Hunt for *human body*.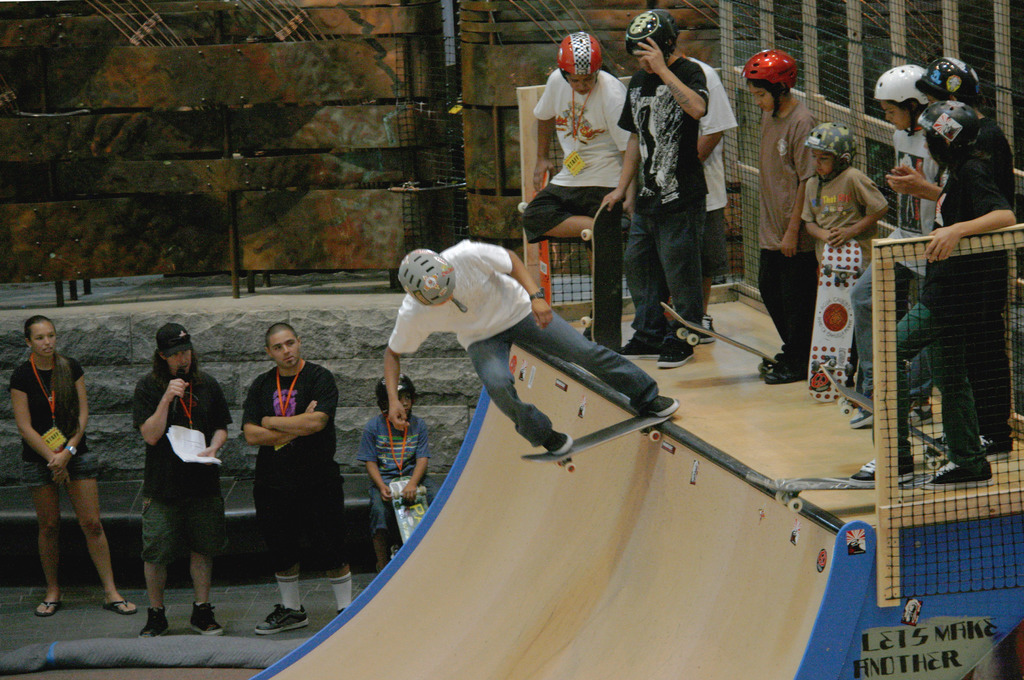
Hunted down at {"left": 524, "top": 26, "right": 630, "bottom": 250}.
